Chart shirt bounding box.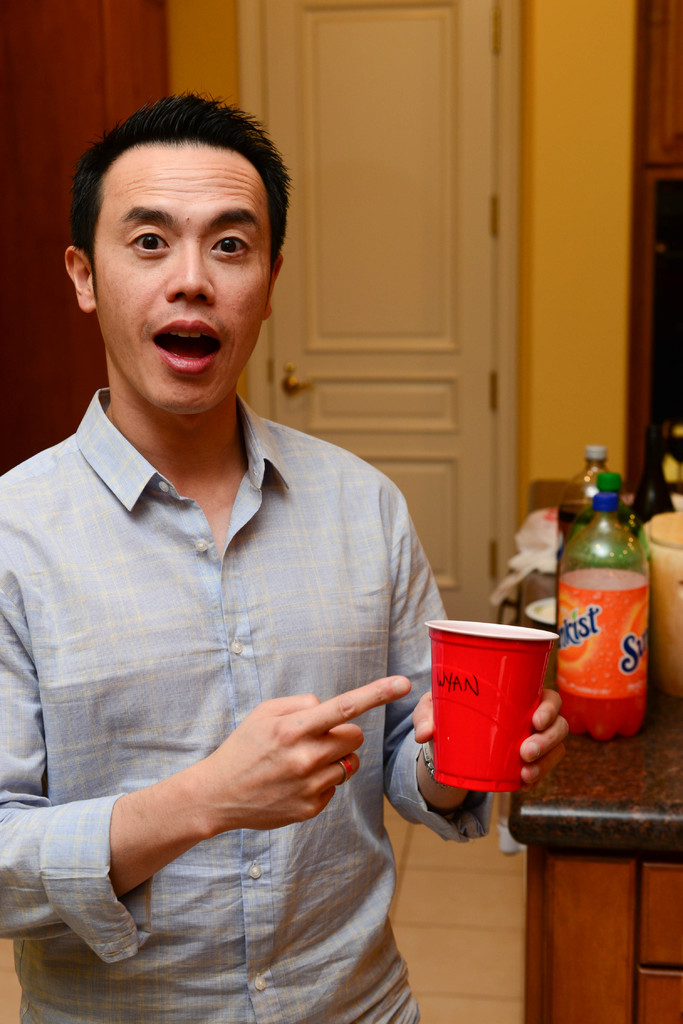
Charted: (left=0, top=399, right=486, bottom=1023).
